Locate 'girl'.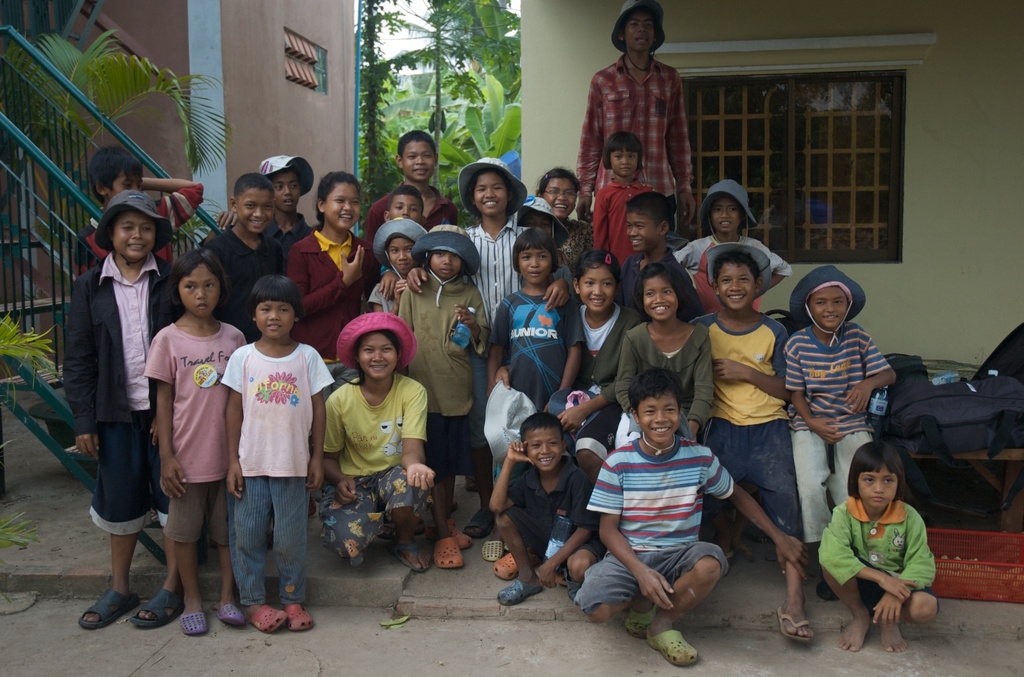
Bounding box: detection(511, 199, 579, 302).
